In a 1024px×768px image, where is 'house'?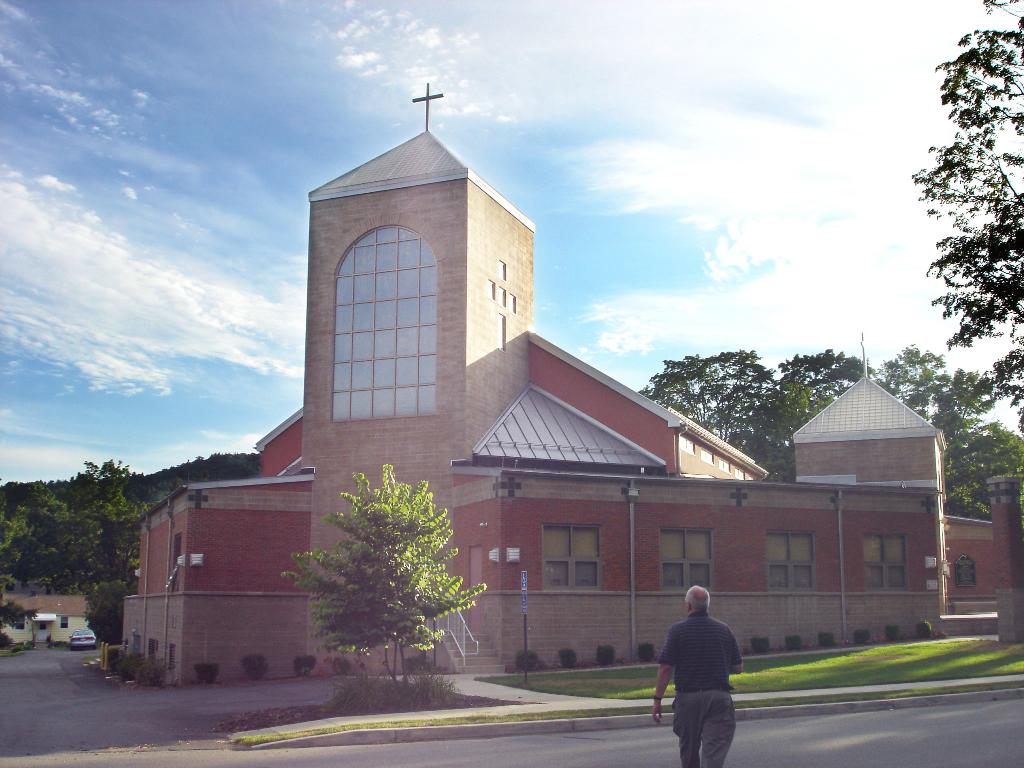
bbox=(99, 79, 956, 675).
